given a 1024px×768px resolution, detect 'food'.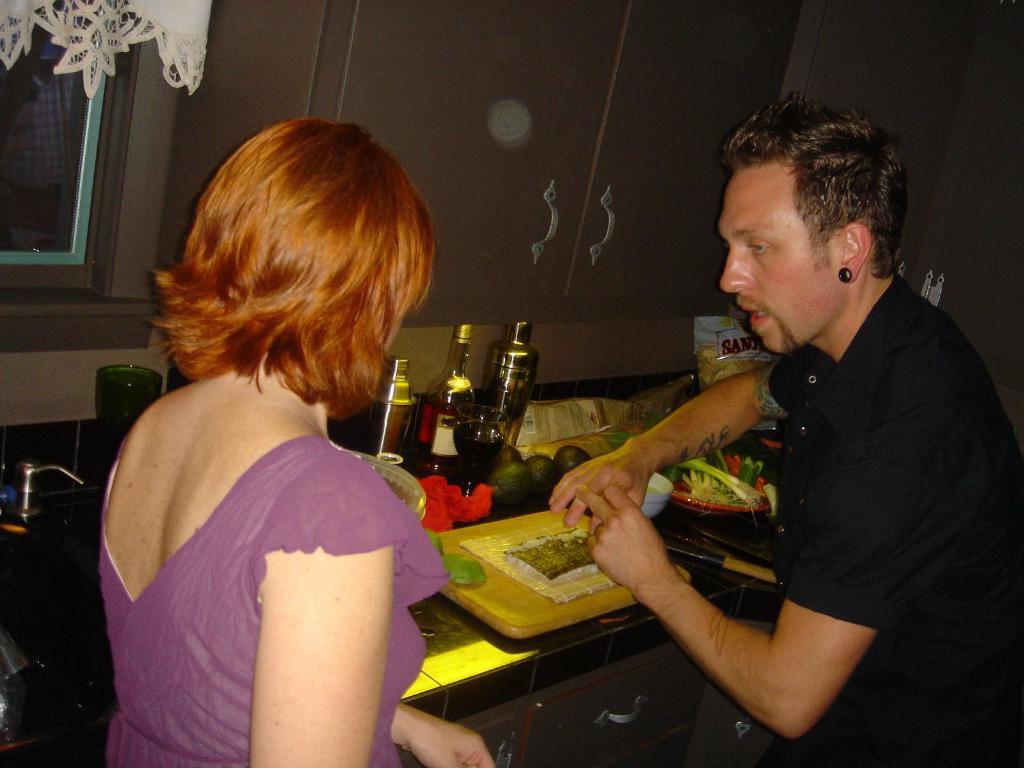
BBox(488, 461, 534, 502).
